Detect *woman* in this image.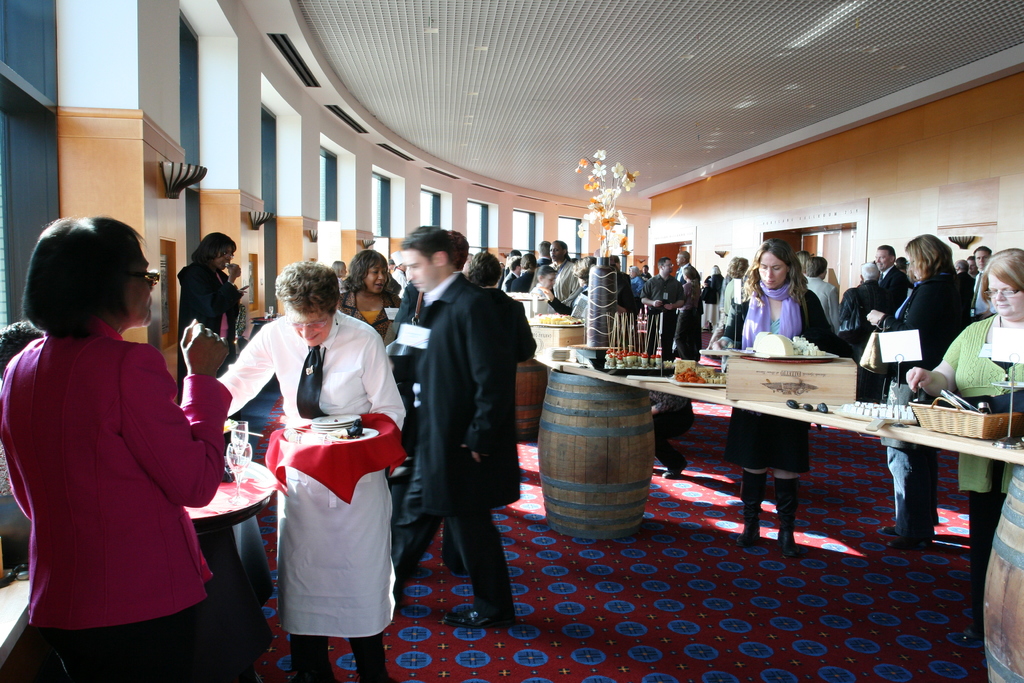
Detection: bbox(15, 208, 241, 677).
